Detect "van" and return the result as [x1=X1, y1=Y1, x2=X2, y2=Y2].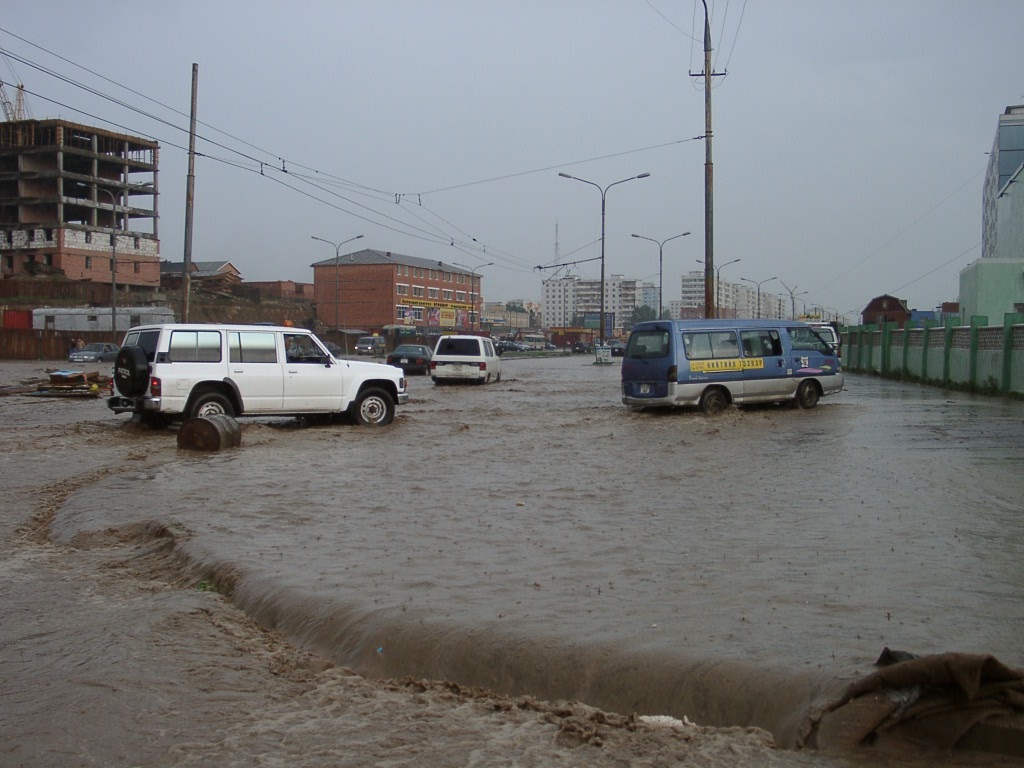
[x1=355, y1=334, x2=389, y2=357].
